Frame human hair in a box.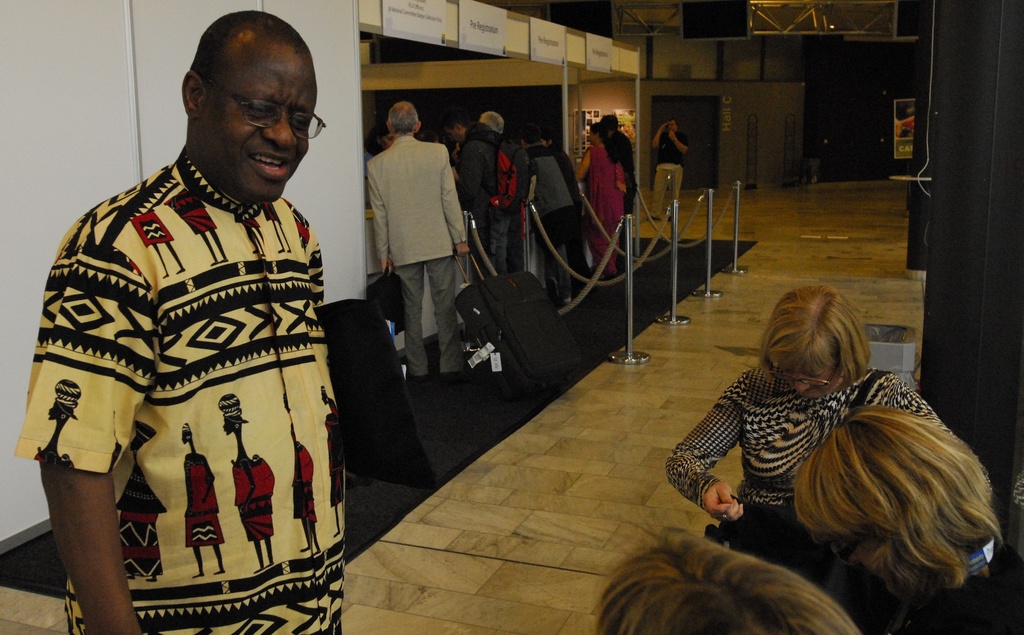
[x1=516, y1=121, x2=542, y2=145].
